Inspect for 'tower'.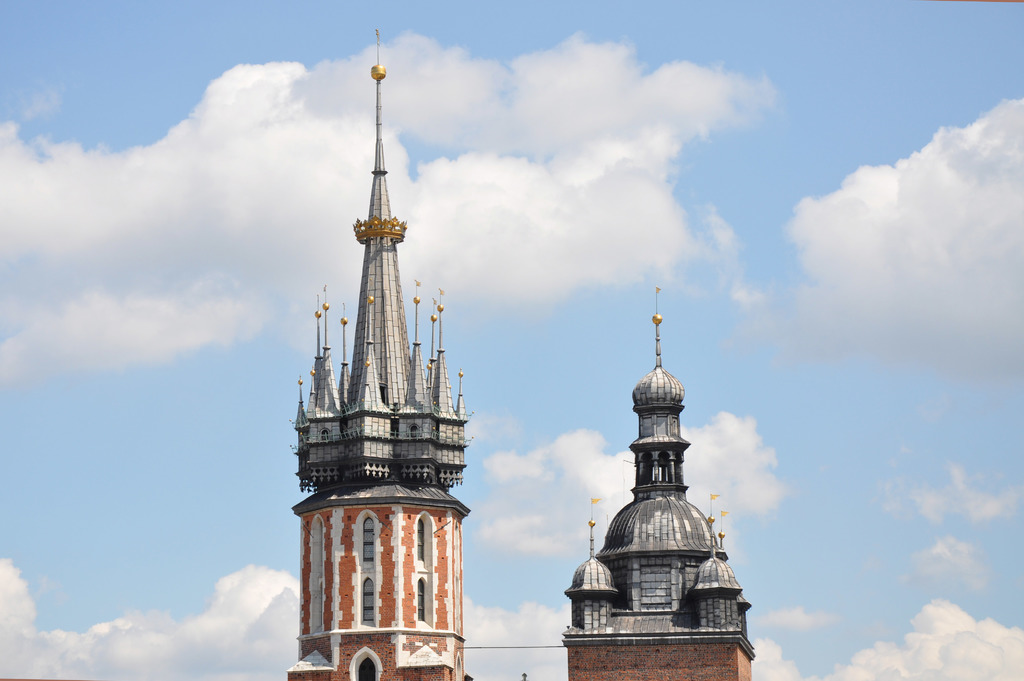
Inspection: detection(276, 41, 486, 649).
